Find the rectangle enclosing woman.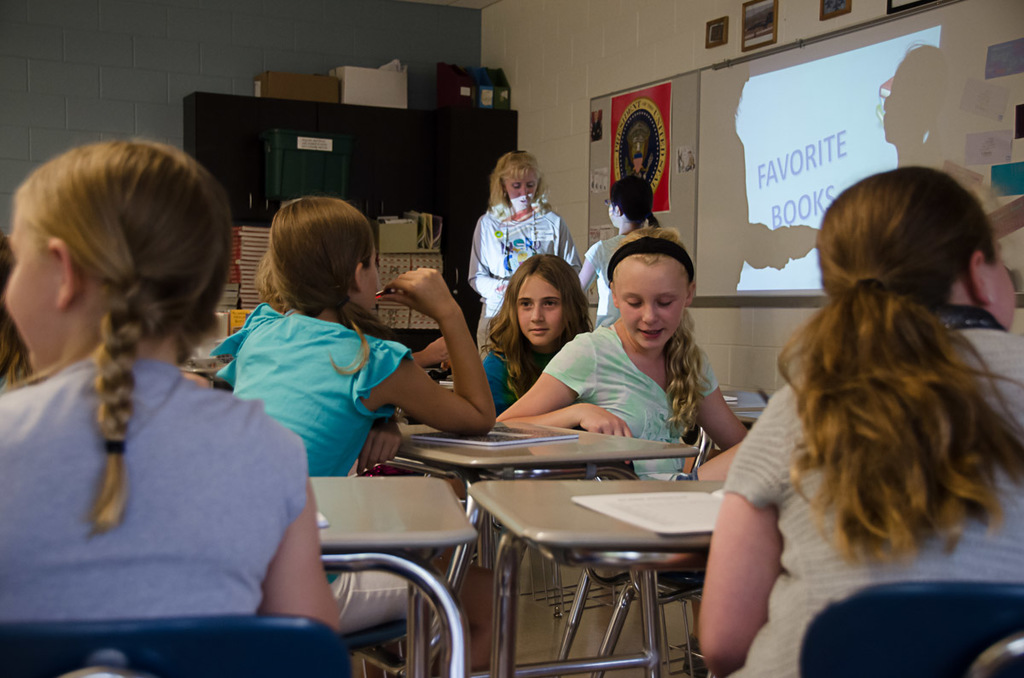
pyautogui.locateOnScreen(649, 158, 991, 670).
